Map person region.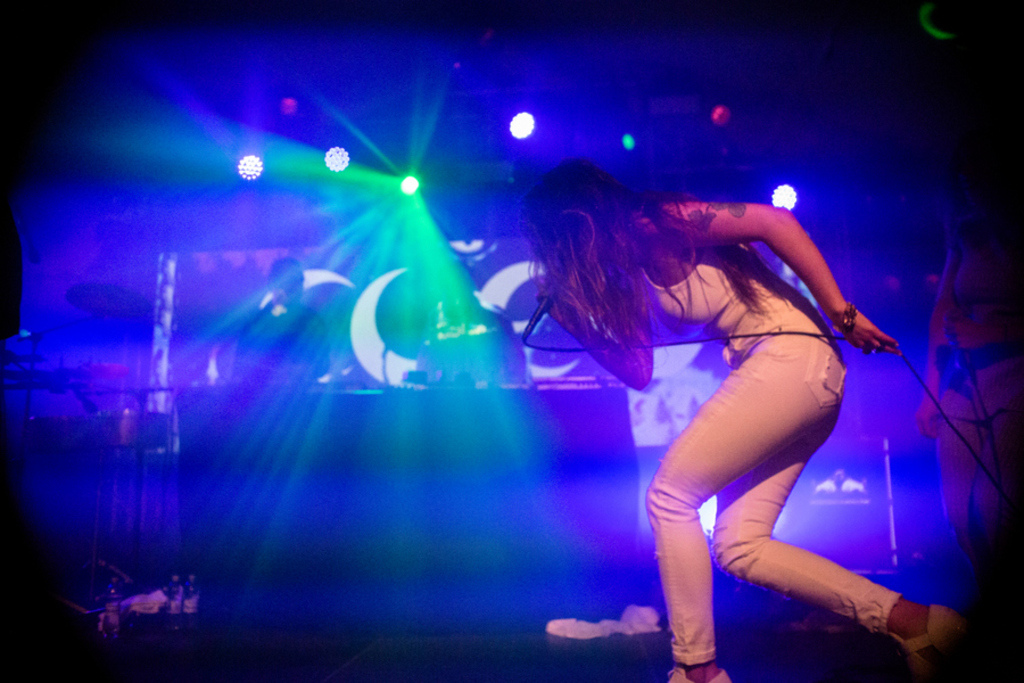
Mapped to (519,156,967,682).
